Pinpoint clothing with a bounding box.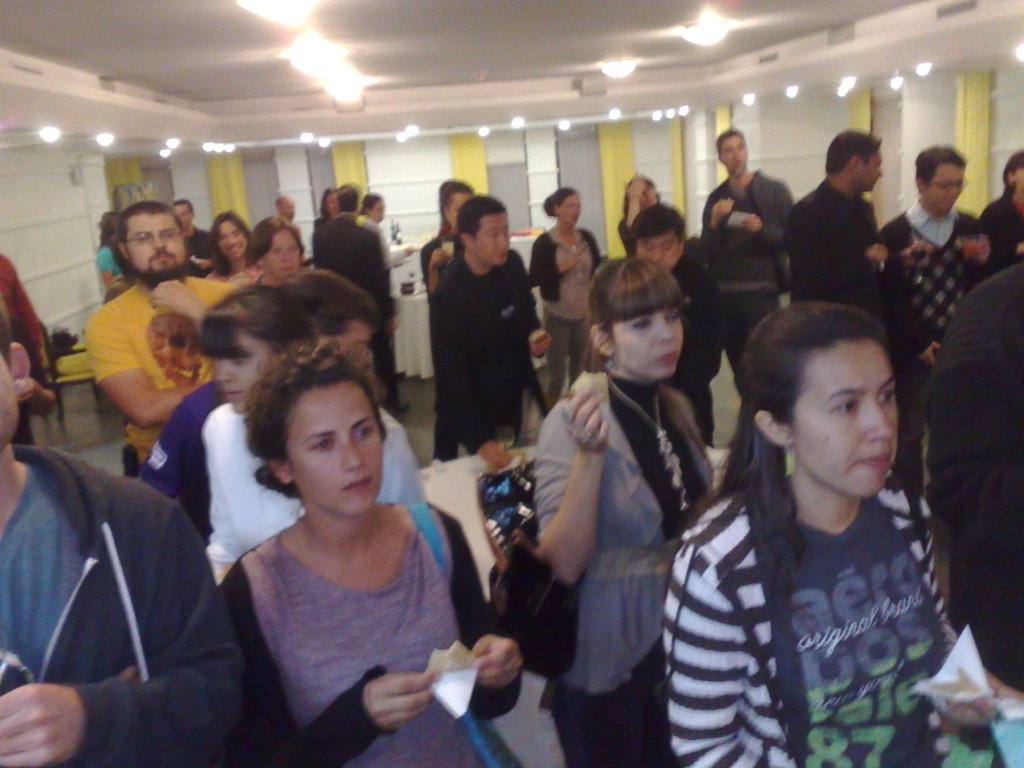
<region>922, 261, 1023, 692</region>.
